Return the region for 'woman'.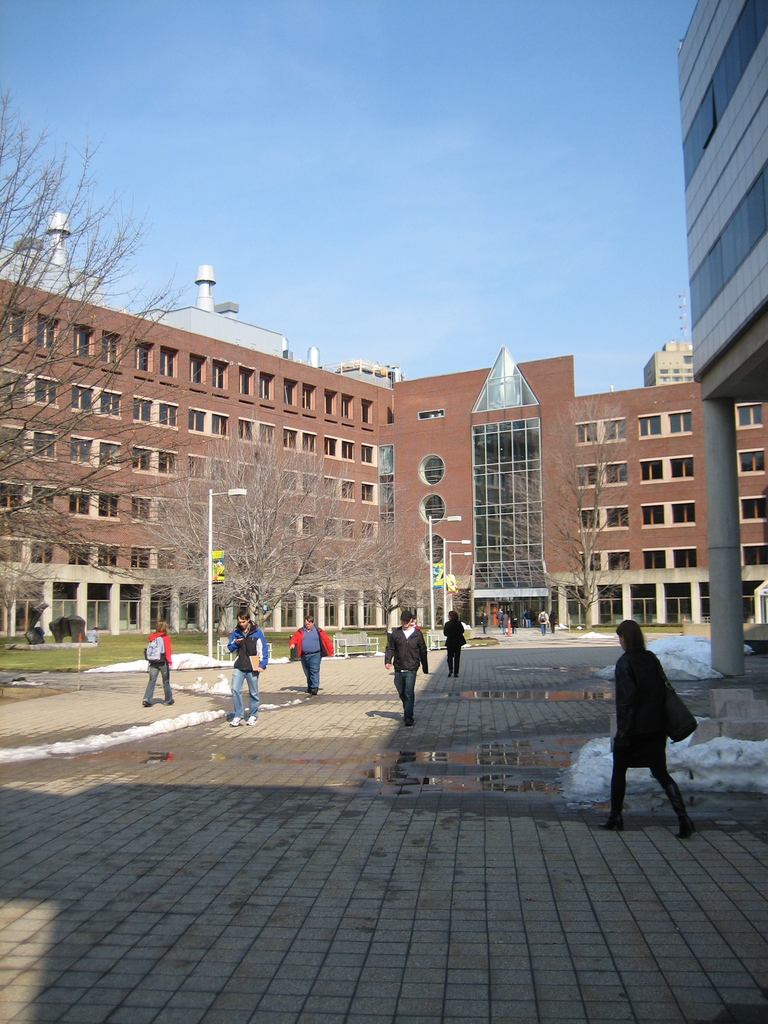
599, 620, 692, 837.
